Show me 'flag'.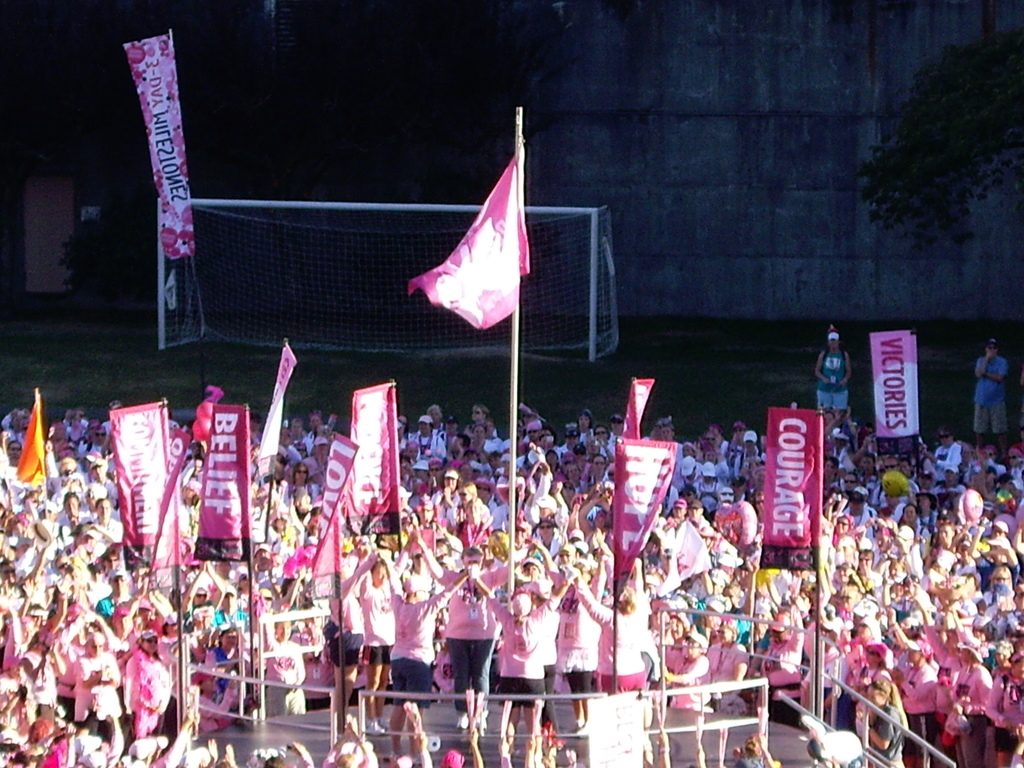
'flag' is here: box=[263, 339, 298, 472].
